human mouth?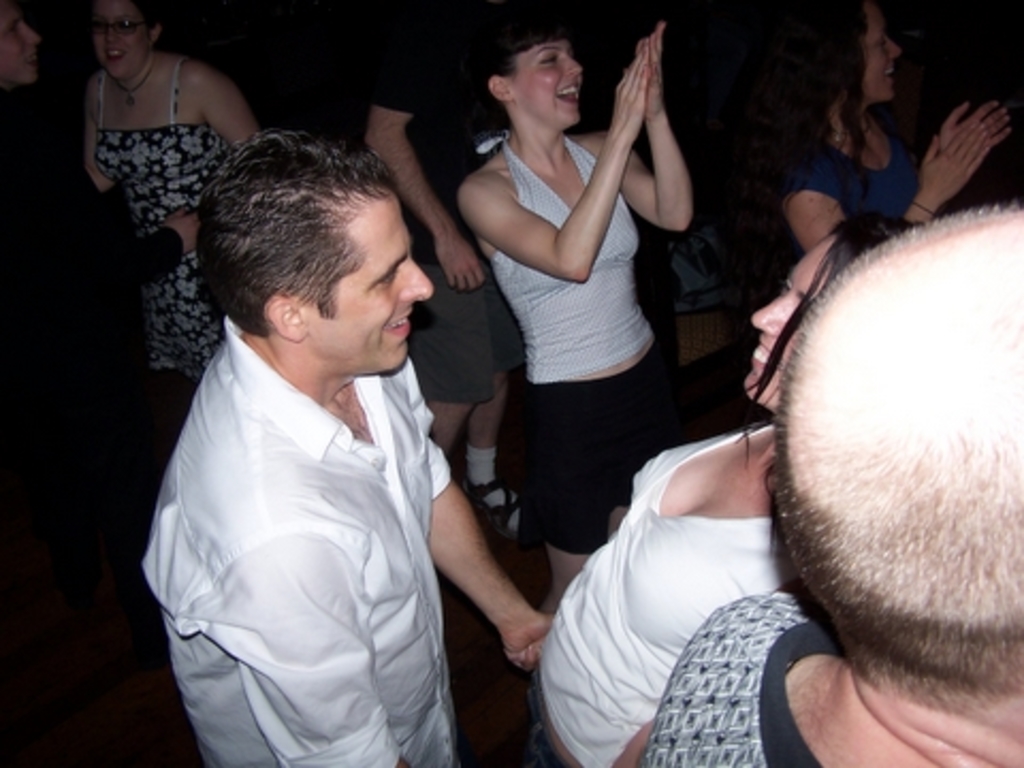
left=555, top=83, right=578, bottom=105
